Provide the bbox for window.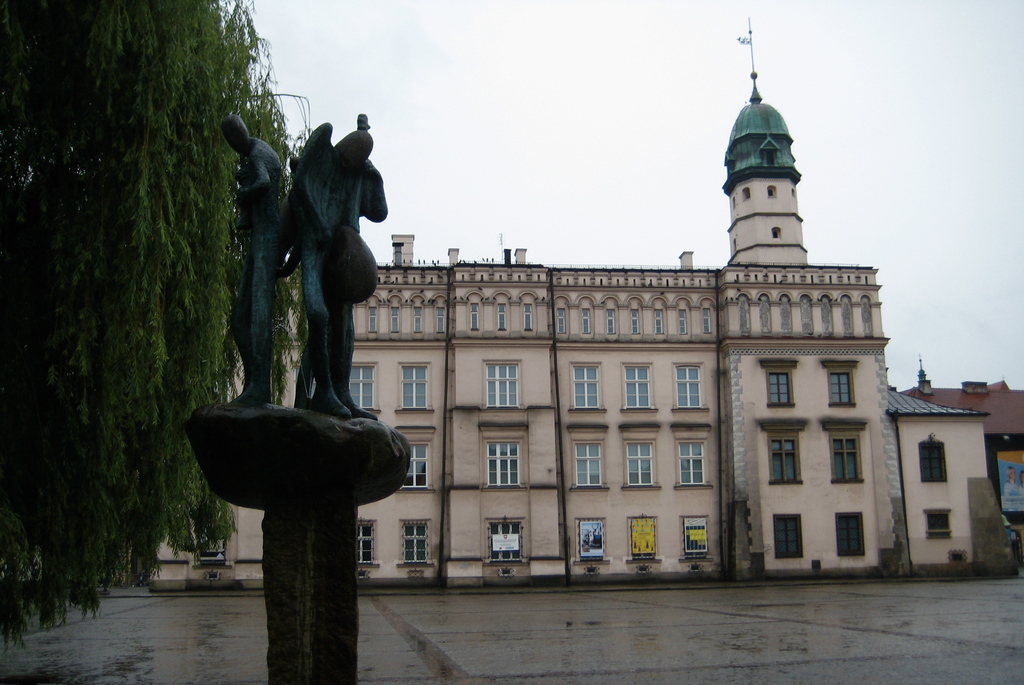
bbox(498, 304, 511, 331).
